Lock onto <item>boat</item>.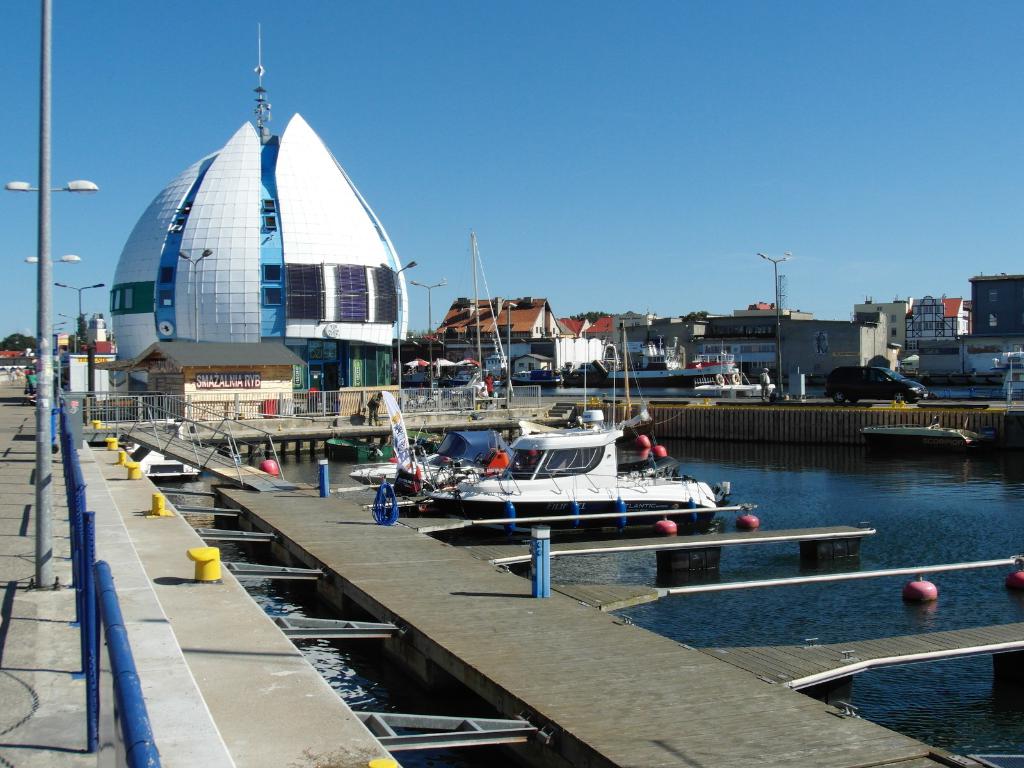
Locked: box(344, 428, 684, 491).
